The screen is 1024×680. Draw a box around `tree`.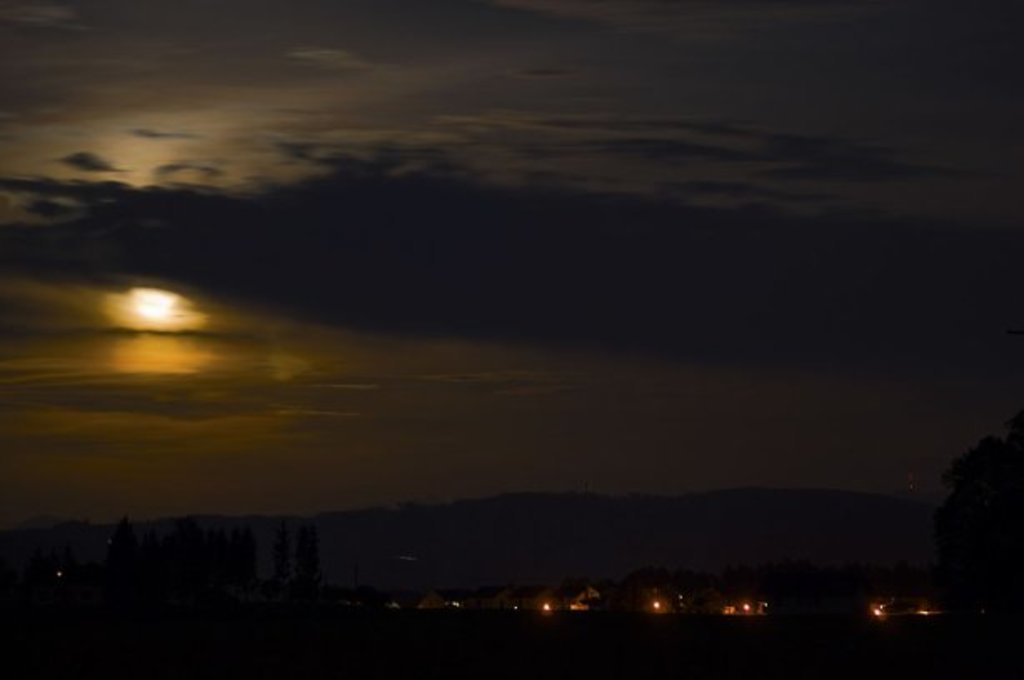
[931, 437, 1022, 678].
